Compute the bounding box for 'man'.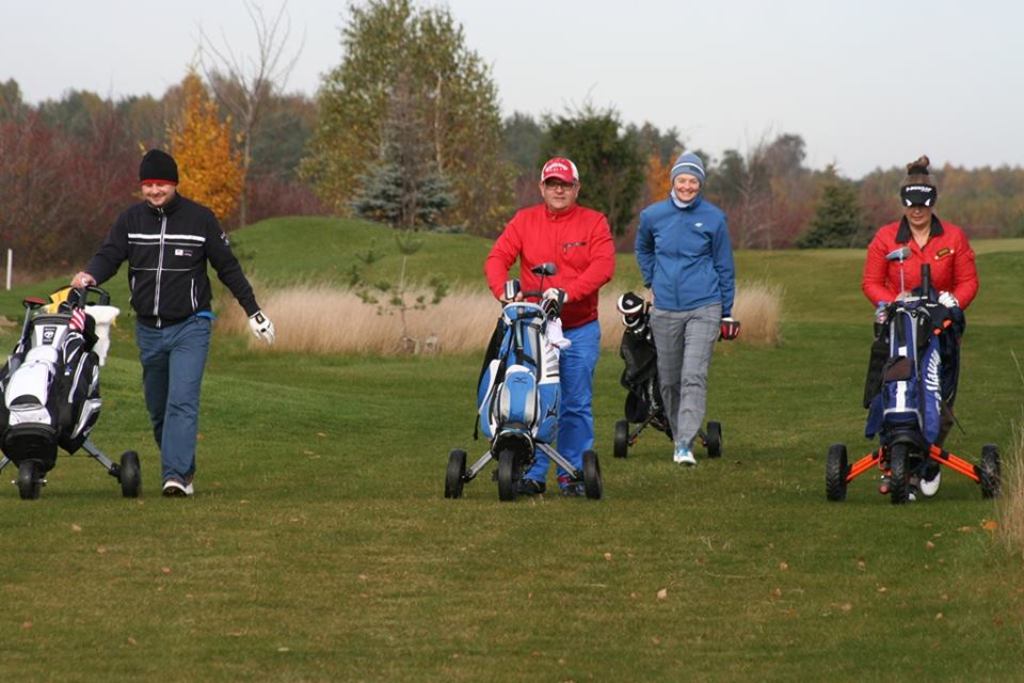
pyautogui.locateOnScreen(65, 143, 274, 491).
